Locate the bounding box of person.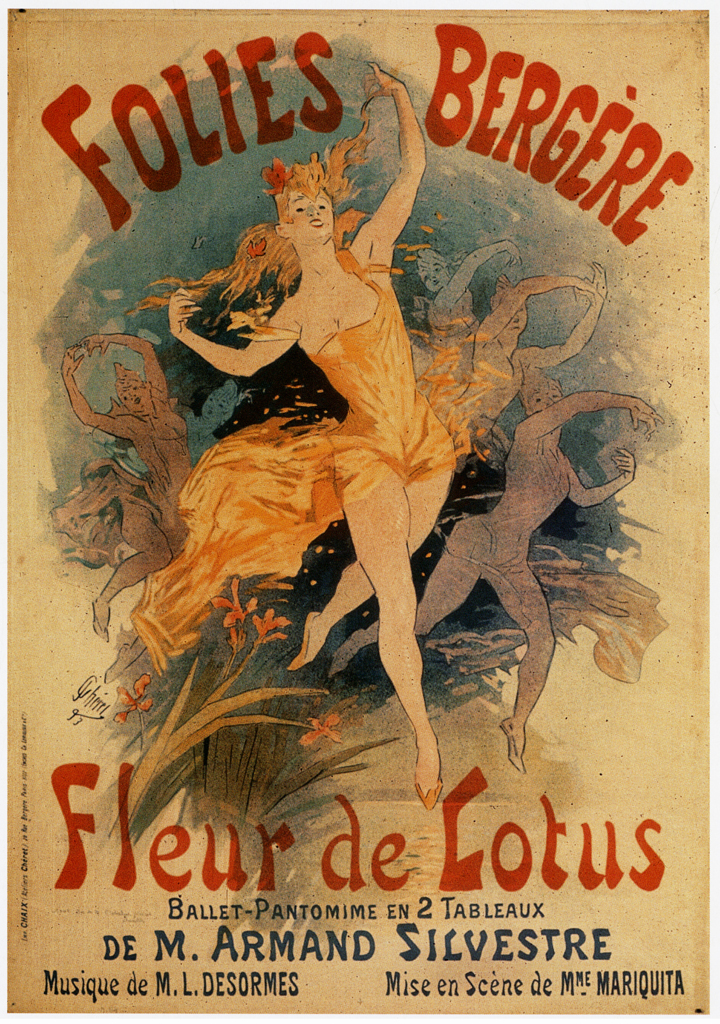
Bounding box: [178, 373, 251, 469].
